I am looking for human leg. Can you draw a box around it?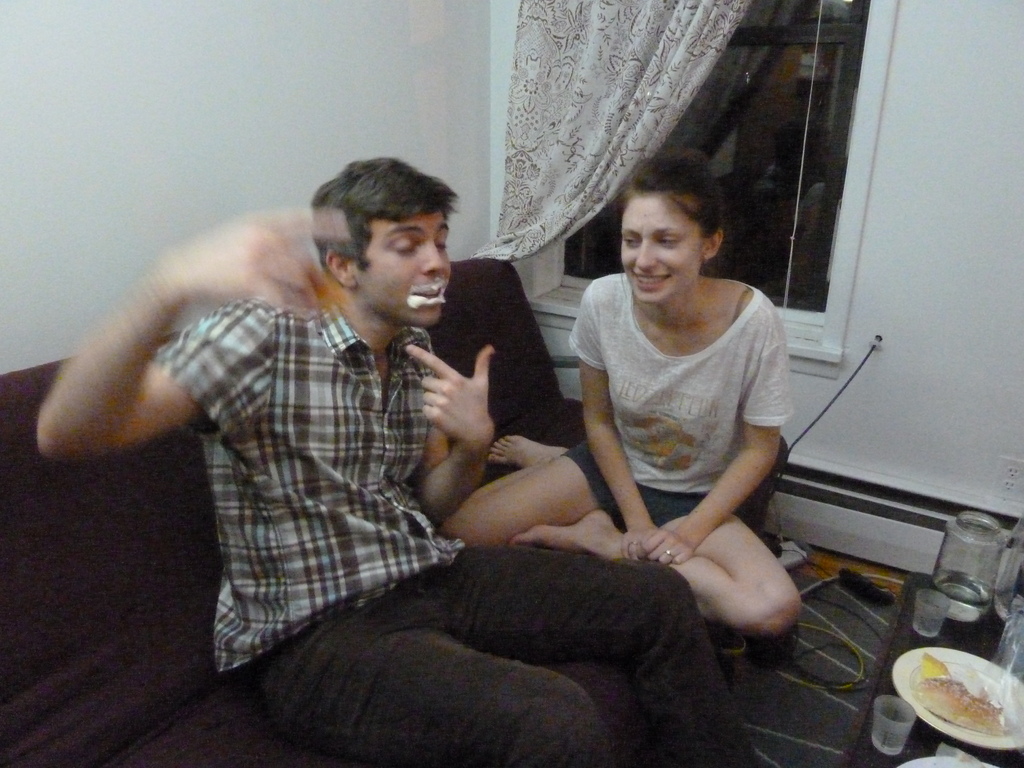
Sure, the bounding box is 447,541,762,767.
